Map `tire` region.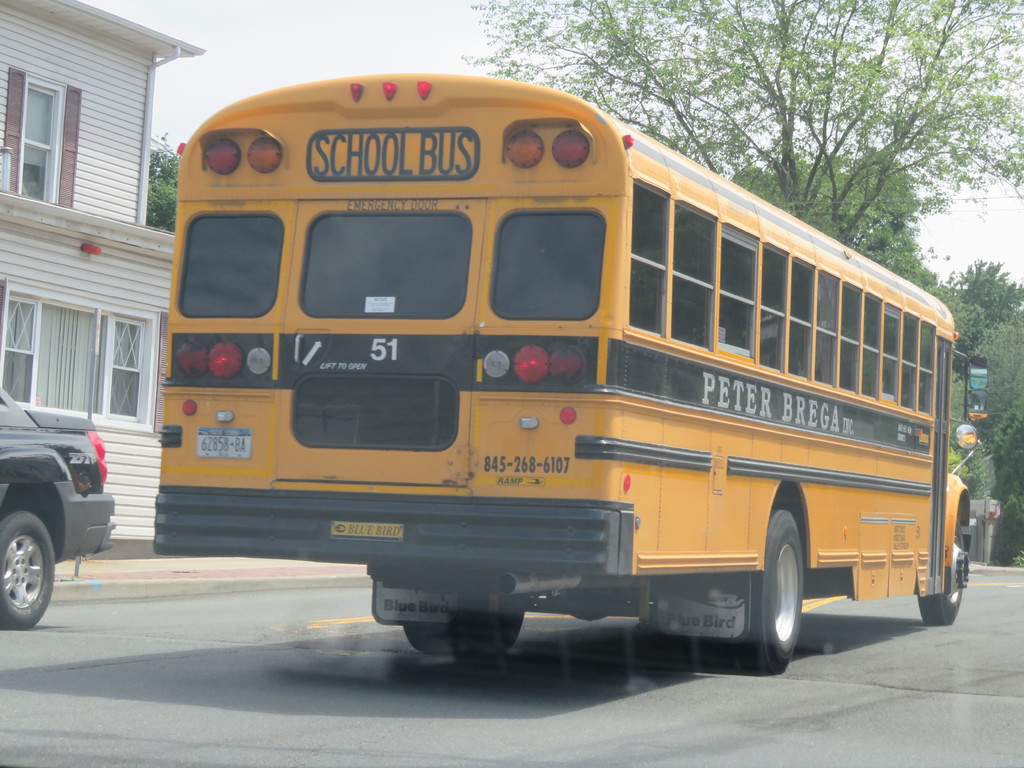
Mapped to box=[735, 500, 831, 673].
